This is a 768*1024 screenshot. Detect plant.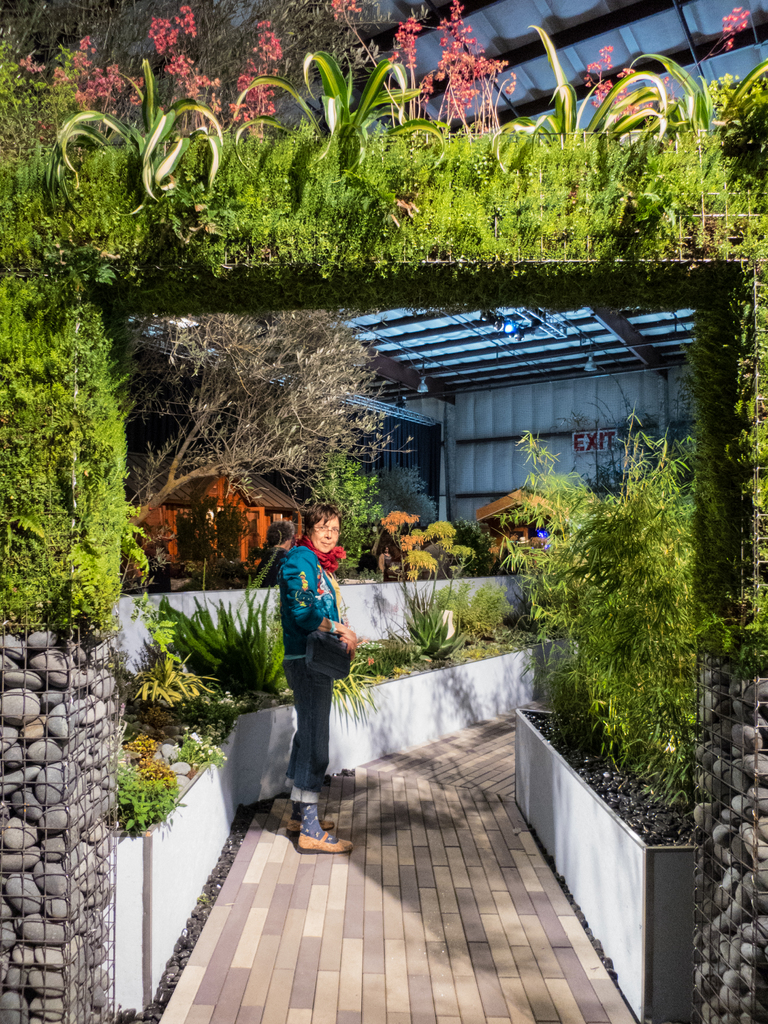
crop(211, 35, 434, 266).
